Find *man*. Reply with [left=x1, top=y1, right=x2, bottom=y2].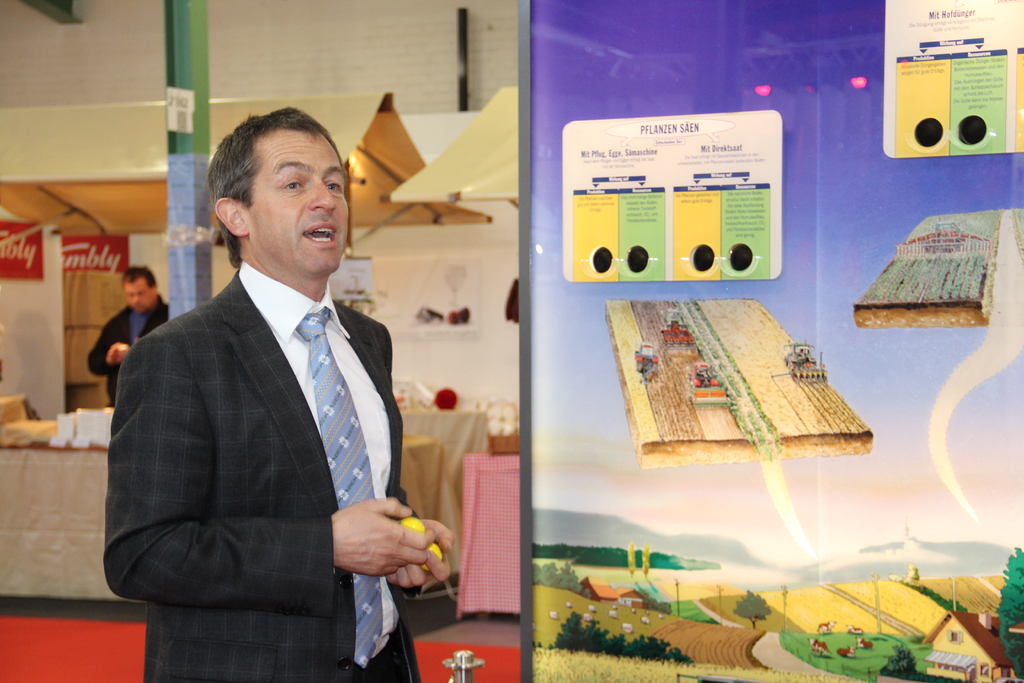
[left=85, top=265, right=169, bottom=411].
